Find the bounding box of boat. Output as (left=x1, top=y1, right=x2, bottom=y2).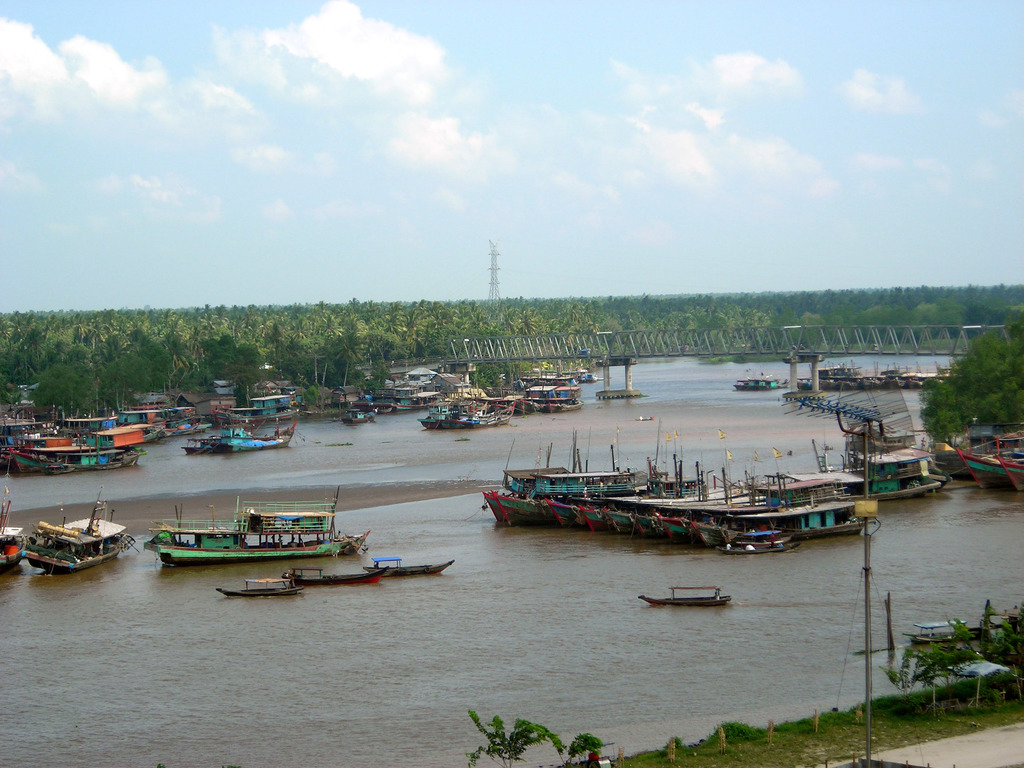
(left=277, top=563, right=390, bottom=586).
